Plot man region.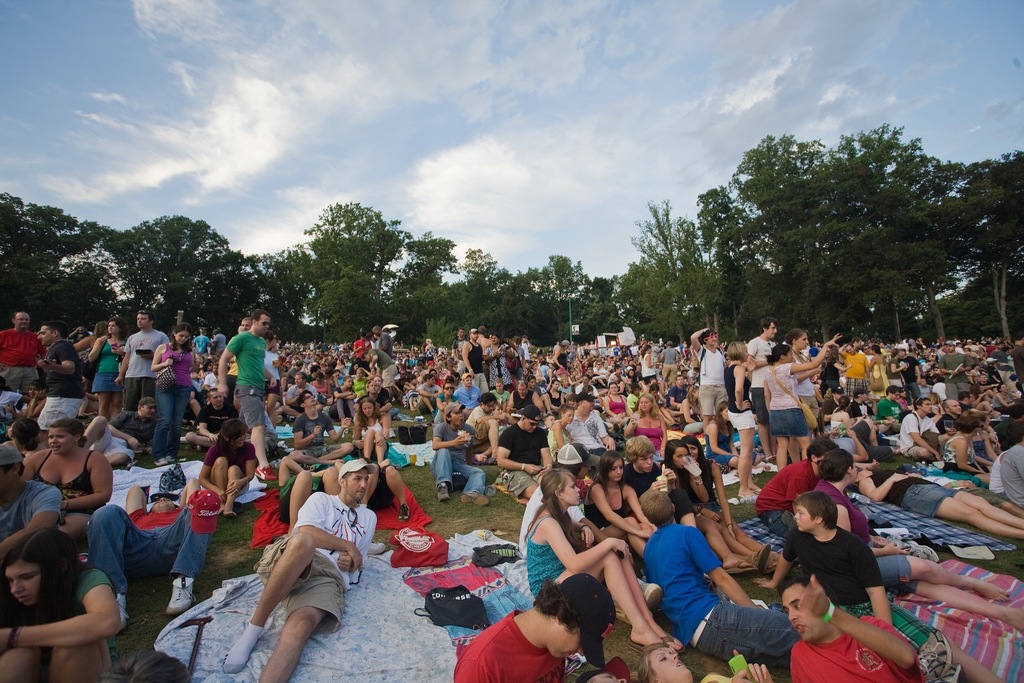
Plotted at {"left": 628, "top": 343, "right": 639, "bottom": 359}.
